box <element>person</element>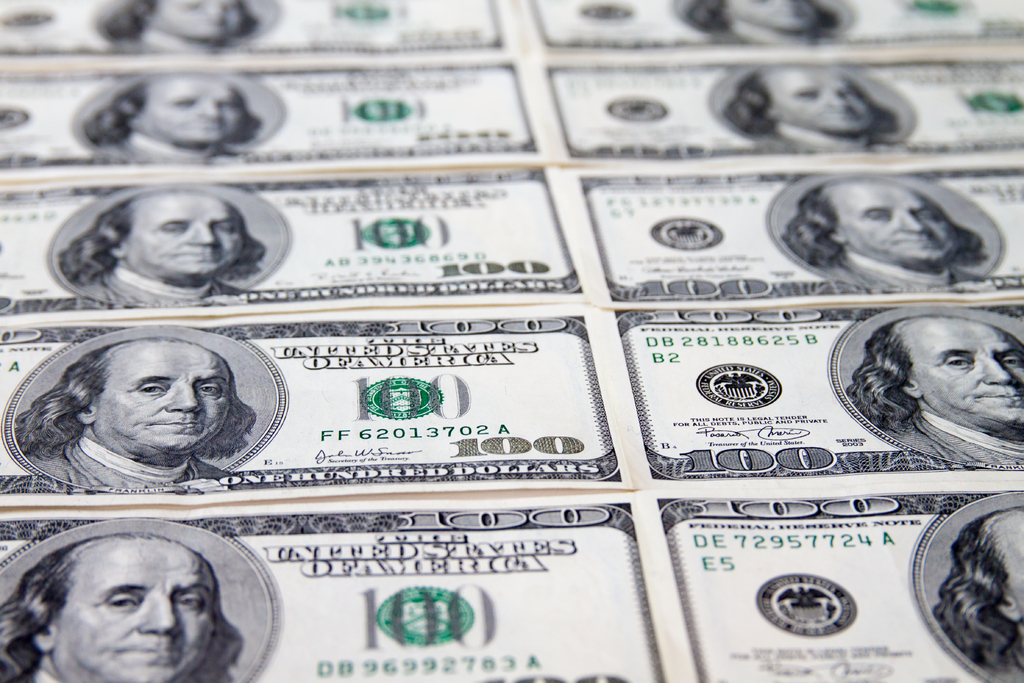
[98, 0, 257, 48]
